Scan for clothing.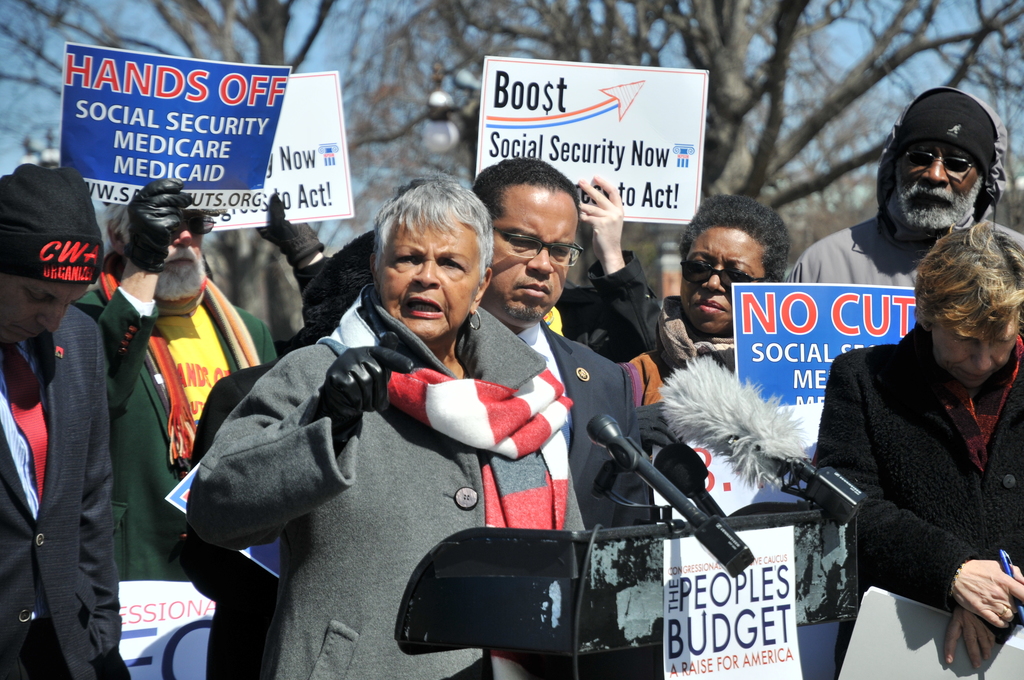
Scan result: region(204, 230, 303, 365).
